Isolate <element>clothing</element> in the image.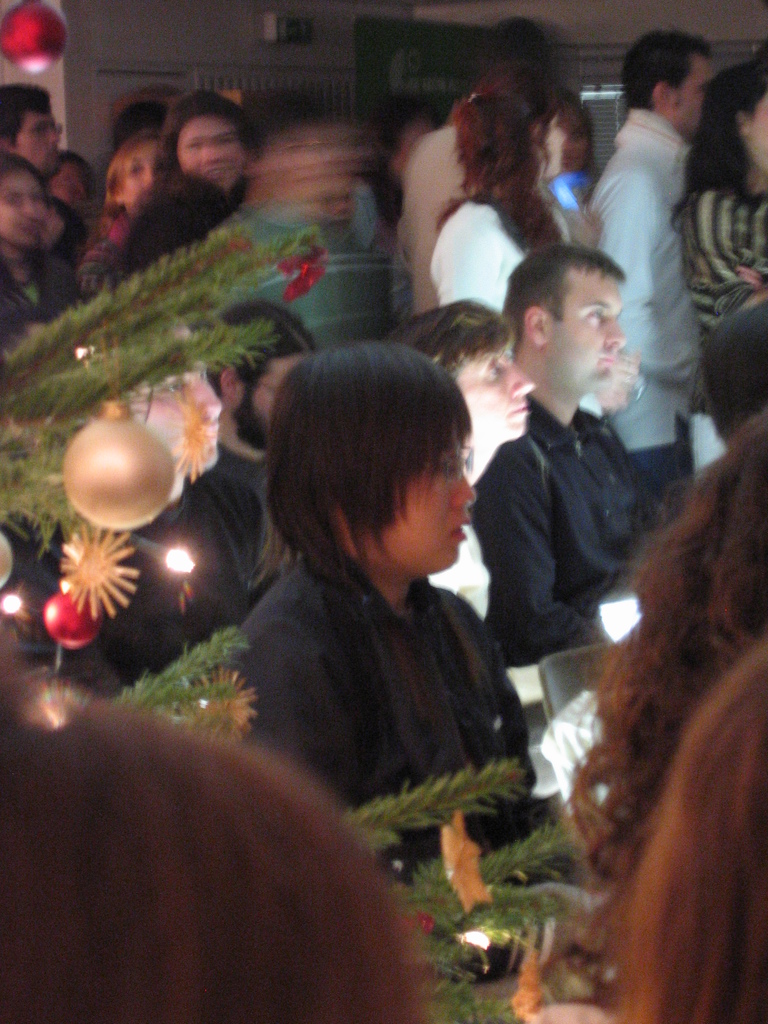
Isolated region: detection(110, 169, 237, 293).
